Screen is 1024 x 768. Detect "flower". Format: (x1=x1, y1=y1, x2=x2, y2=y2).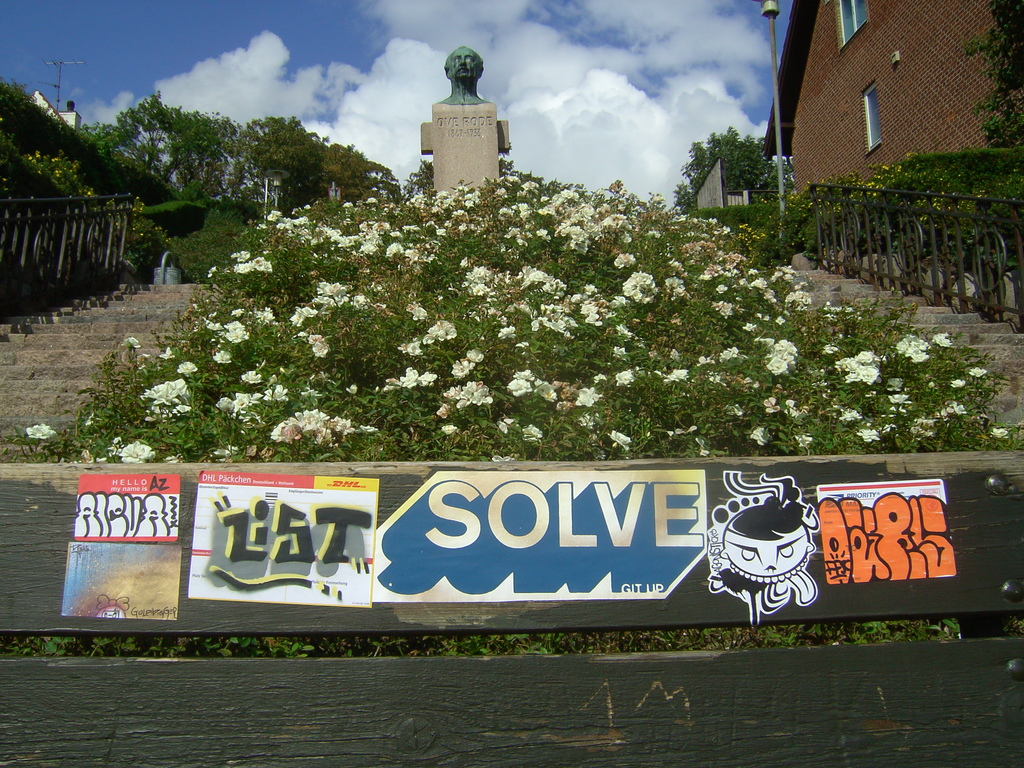
(x1=523, y1=426, x2=552, y2=442).
